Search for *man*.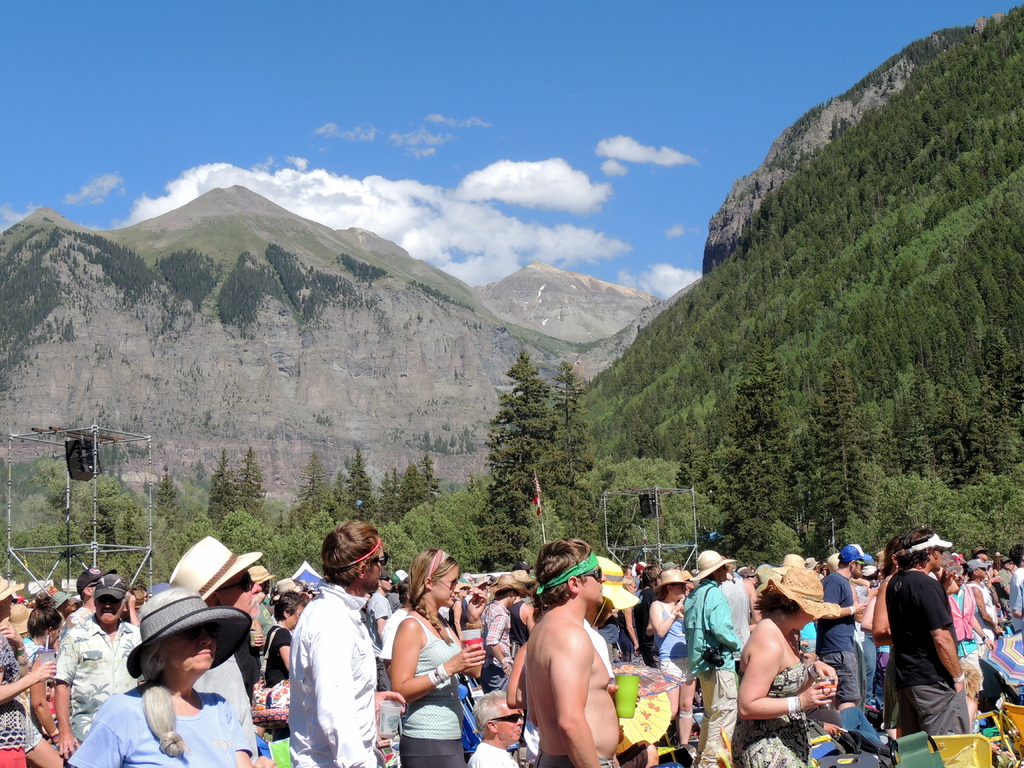
Found at rect(718, 568, 765, 664).
